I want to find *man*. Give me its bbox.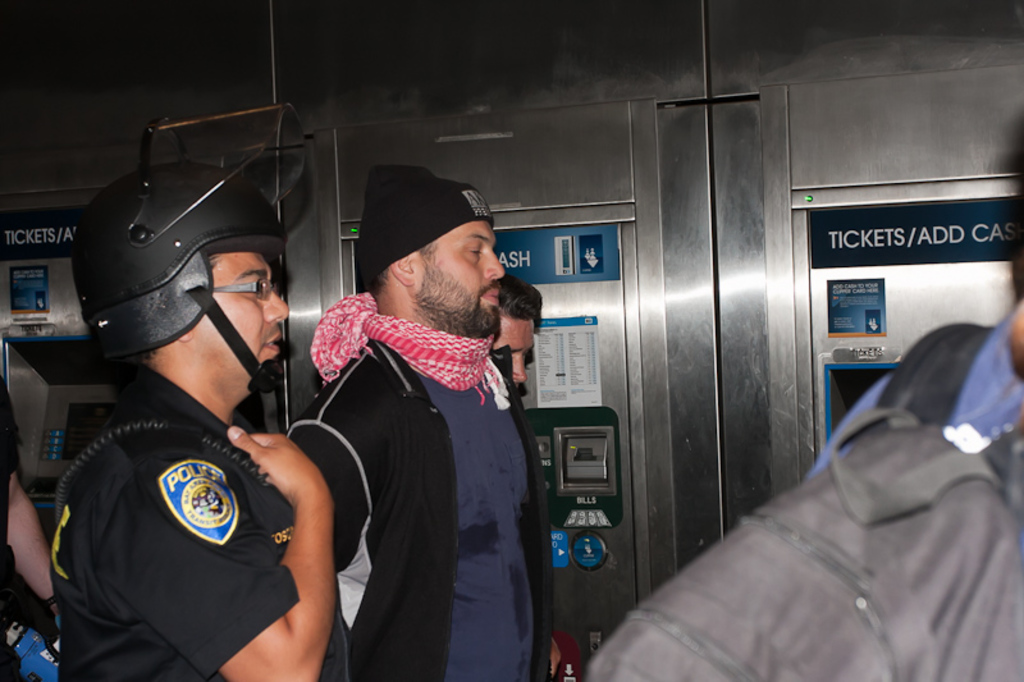
bbox(56, 169, 342, 681).
